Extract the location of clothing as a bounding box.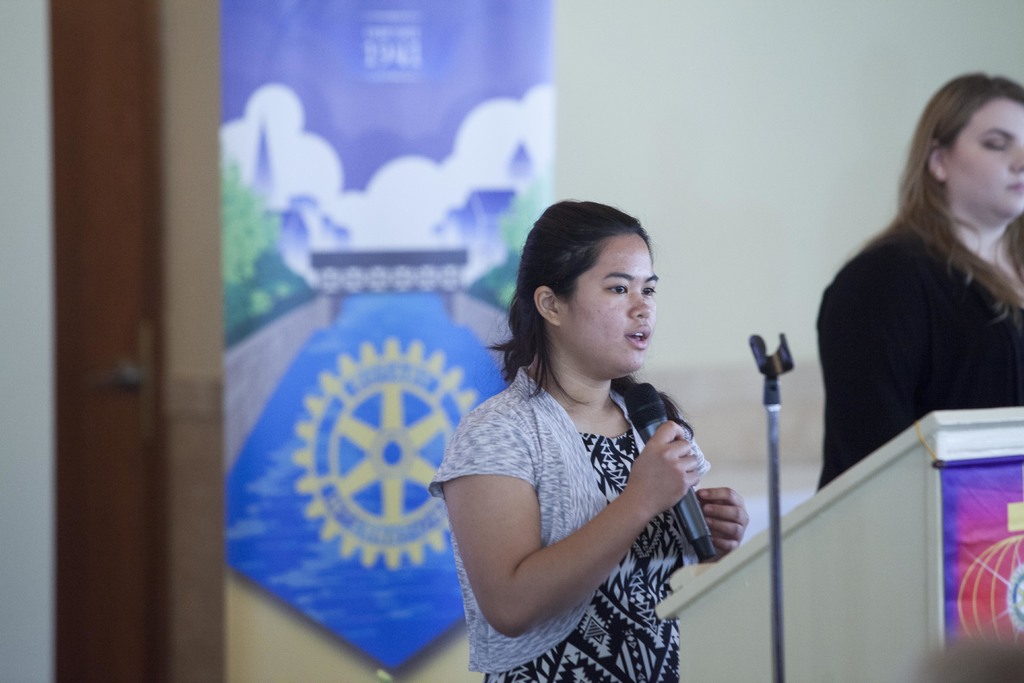
crop(812, 145, 1021, 482).
